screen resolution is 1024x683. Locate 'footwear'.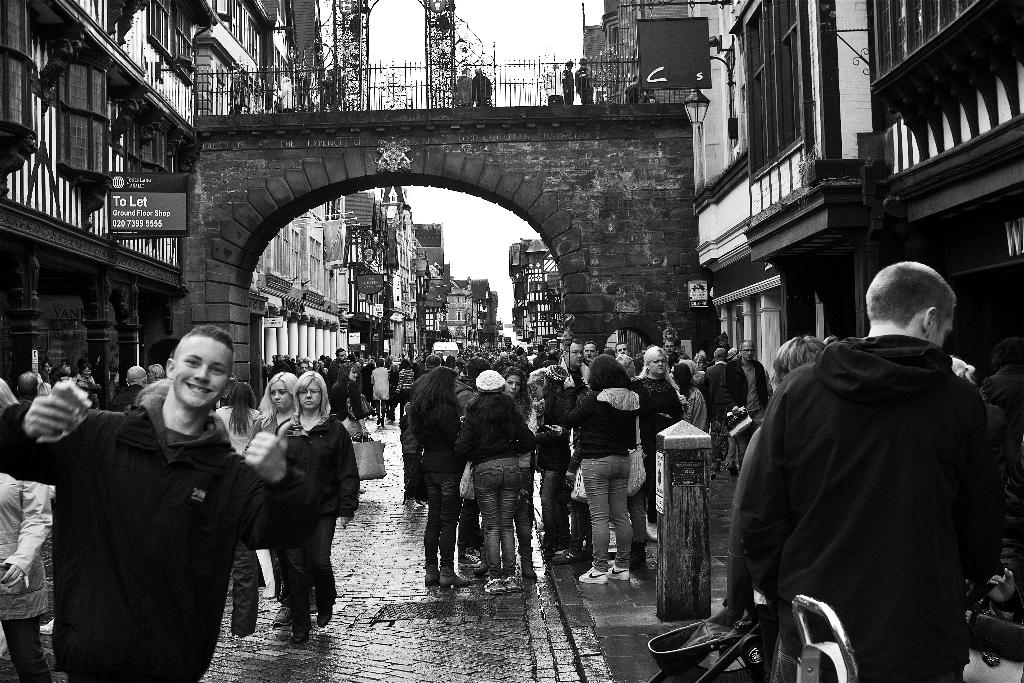
503, 577, 518, 591.
